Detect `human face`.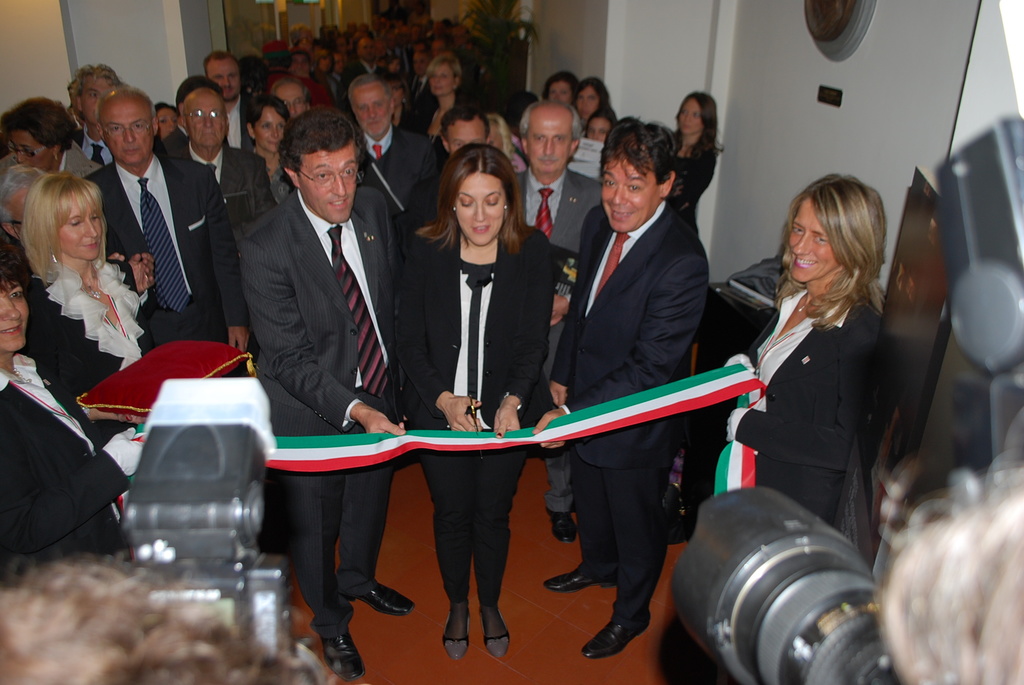
Detected at select_region(275, 84, 307, 116).
